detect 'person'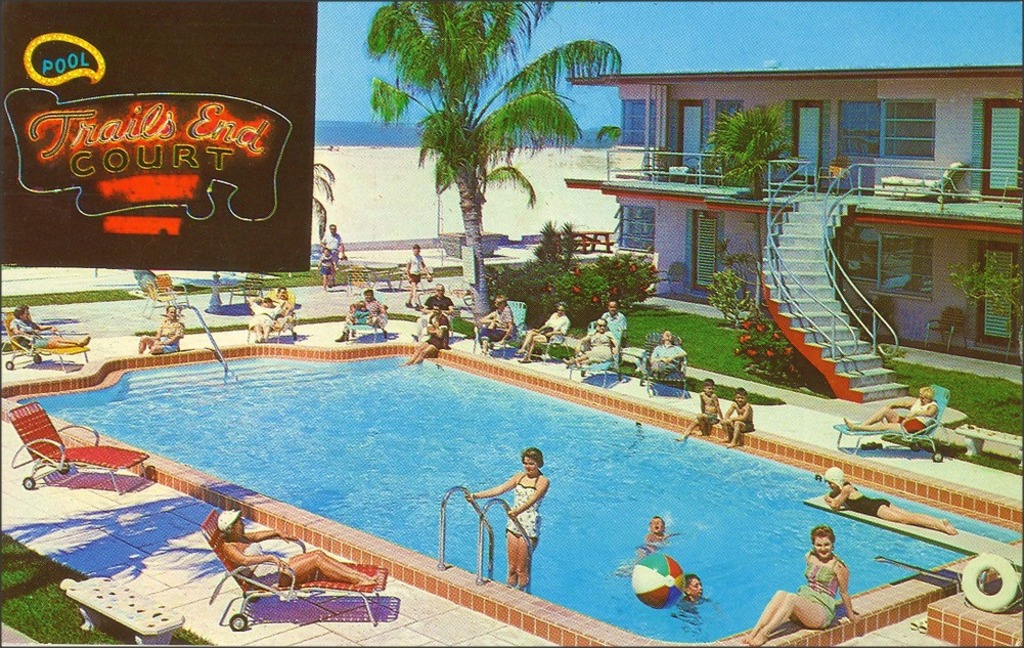
(350,302,381,329)
